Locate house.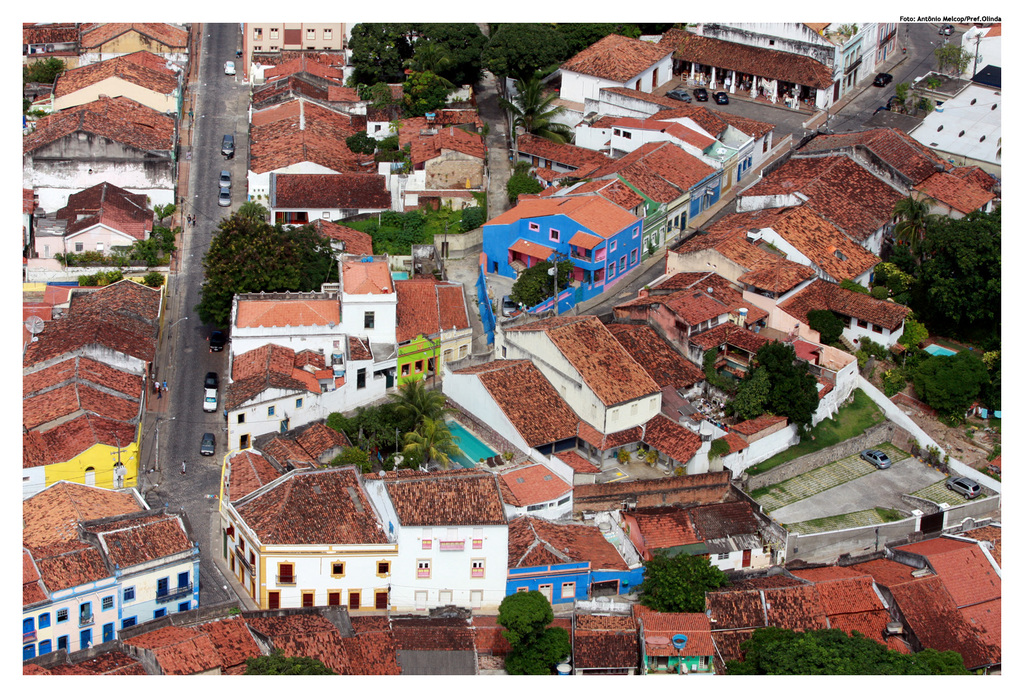
Bounding box: <bbox>573, 31, 677, 94</bbox>.
